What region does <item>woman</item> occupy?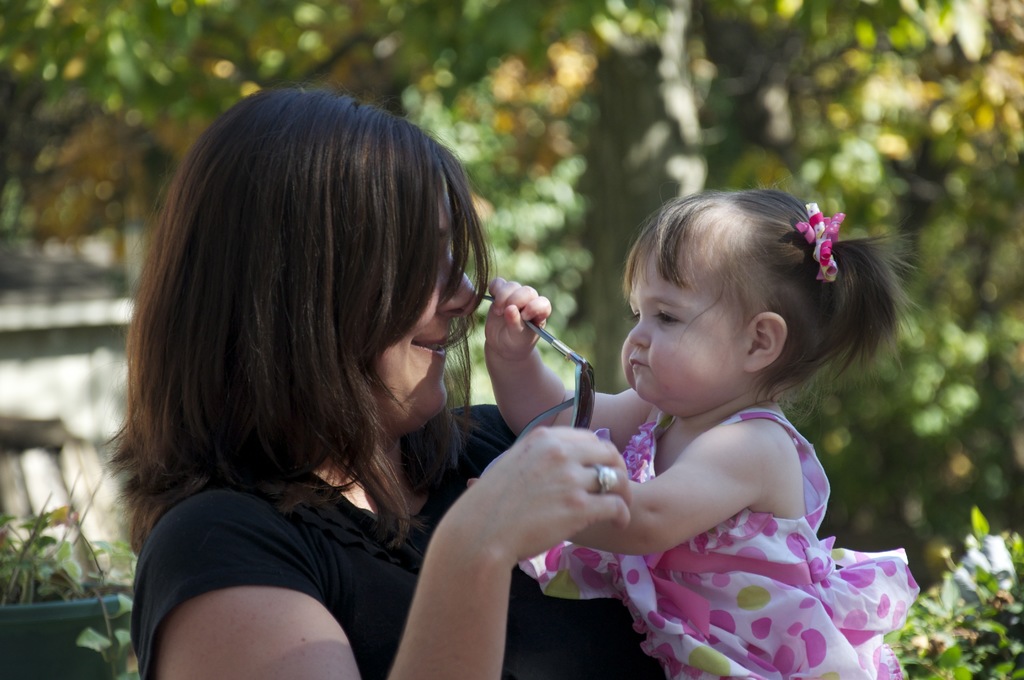
95,67,684,679.
